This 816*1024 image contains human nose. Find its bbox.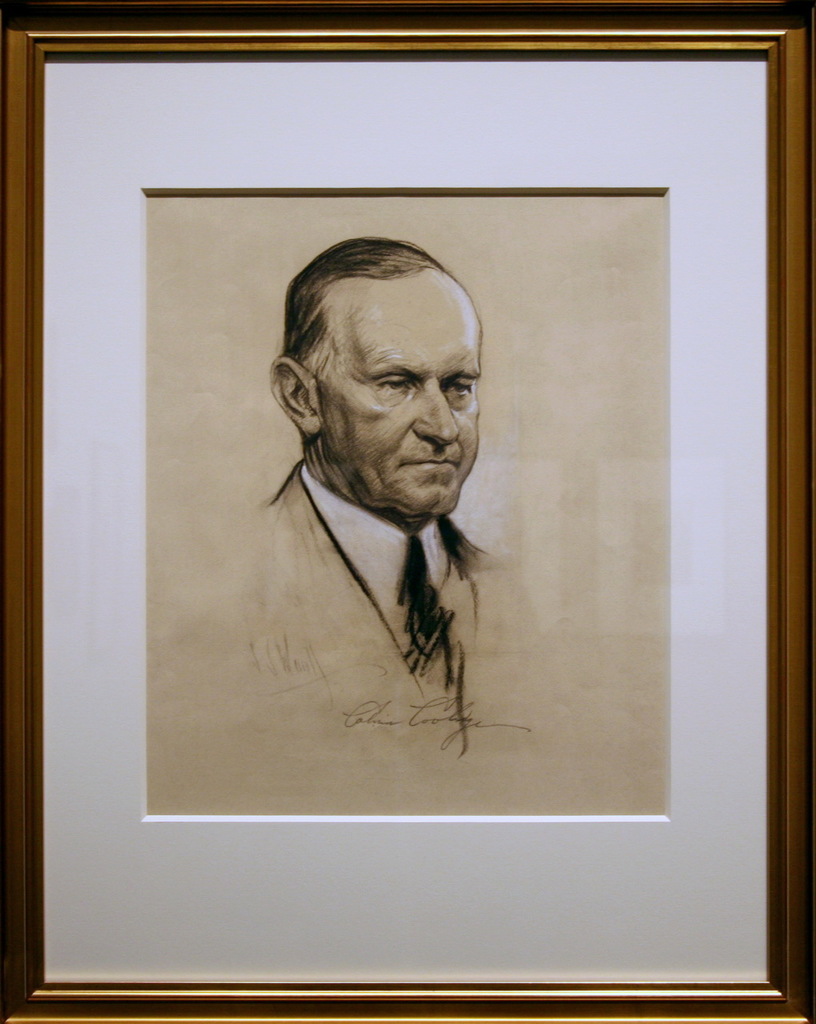
405, 361, 475, 448.
